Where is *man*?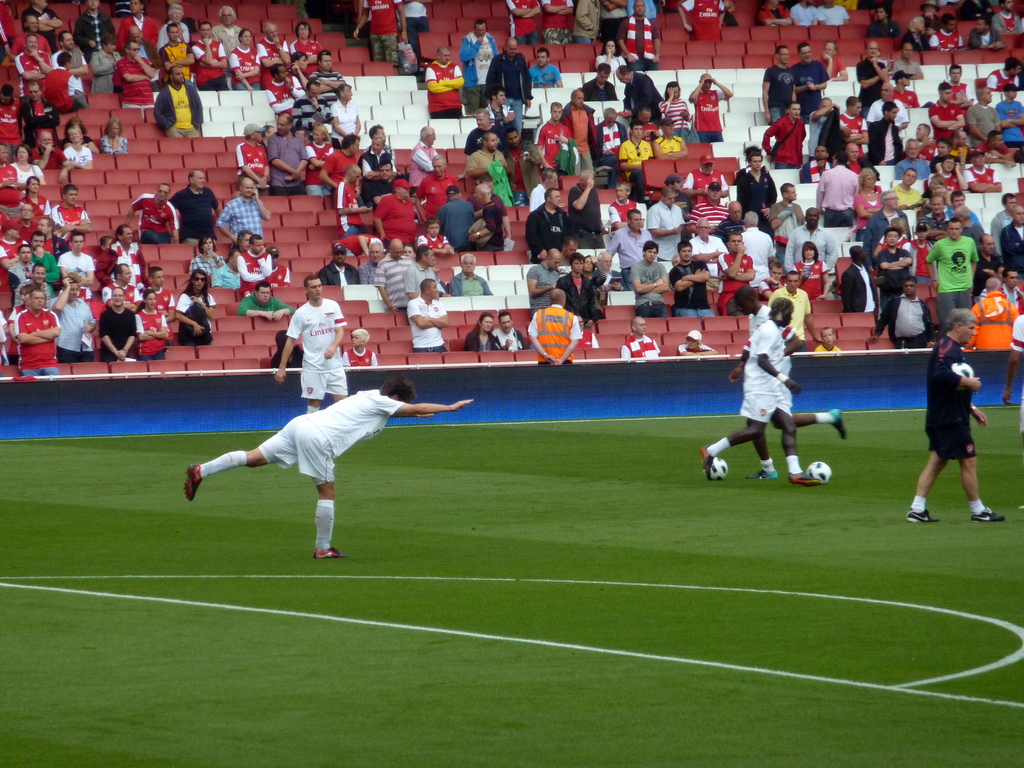
(276,273,353,415).
